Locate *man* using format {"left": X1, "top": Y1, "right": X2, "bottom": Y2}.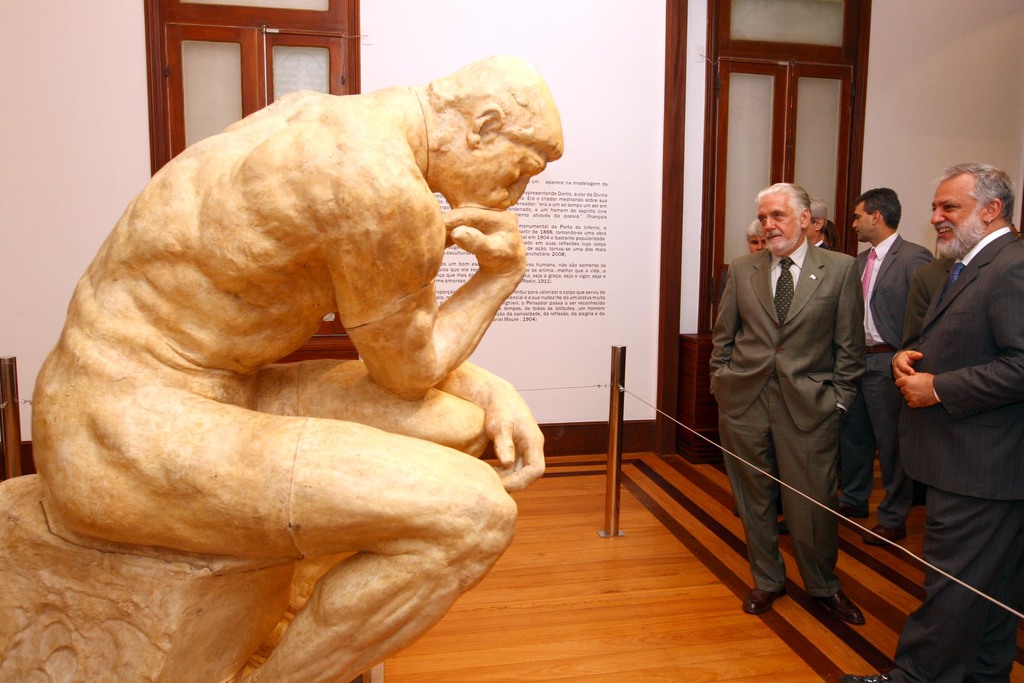
{"left": 831, "top": 161, "right": 1023, "bottom": 682}.
